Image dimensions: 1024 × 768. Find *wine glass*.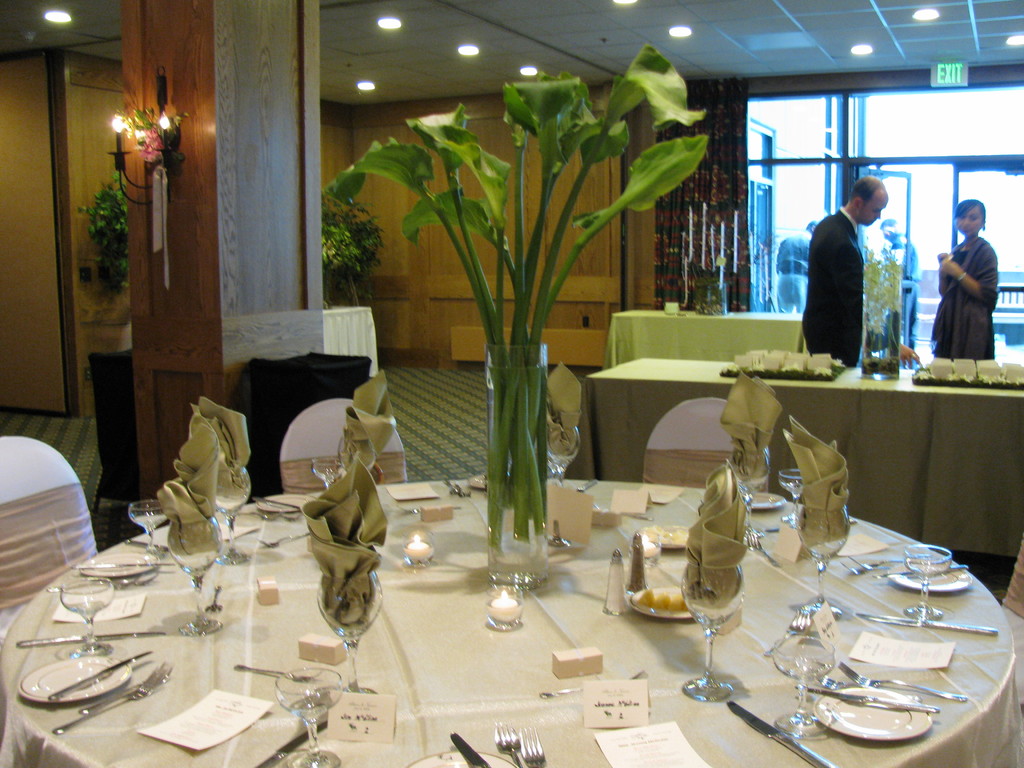
(319, 569, 381, 707).
